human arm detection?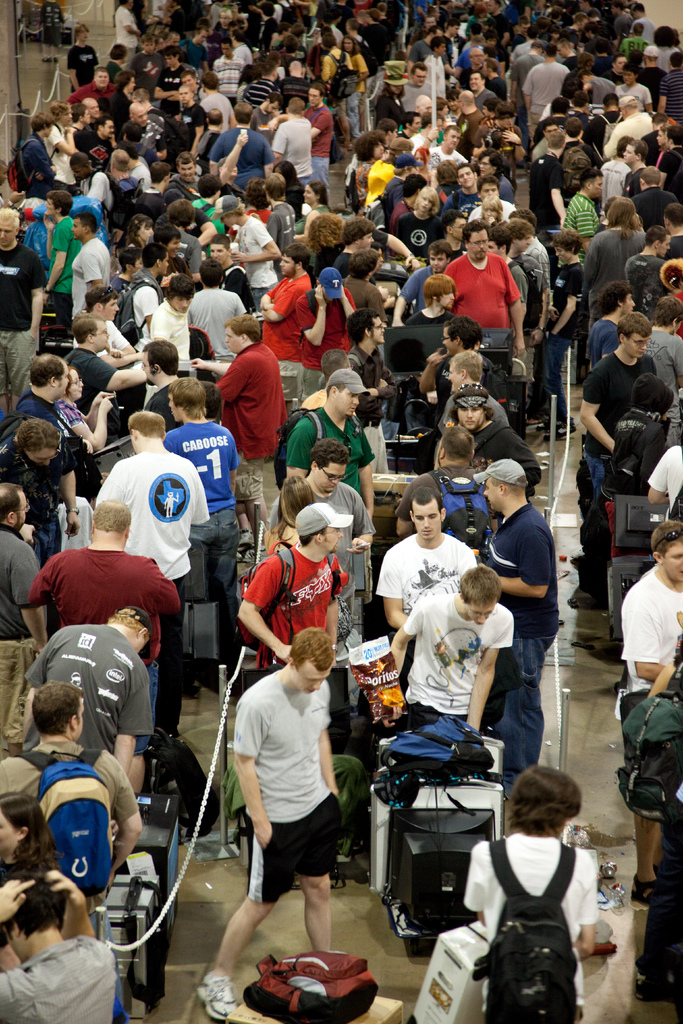
box=[262, 112, 287, 132]
